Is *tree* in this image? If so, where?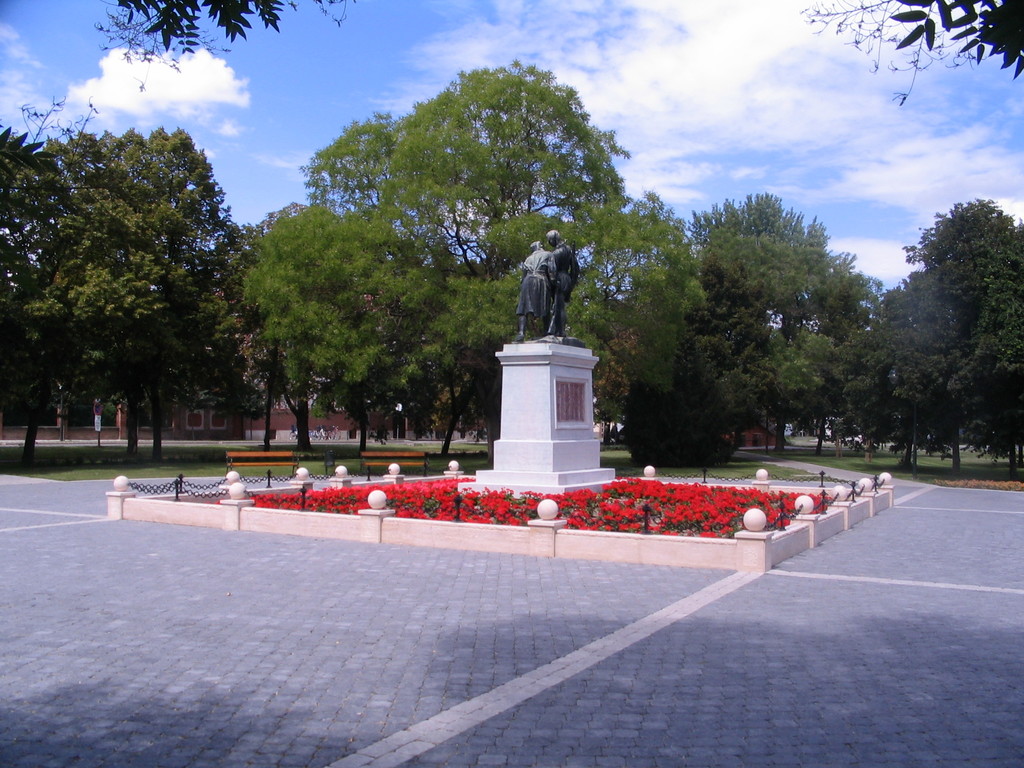
Yes, at 607/230/756/472.
